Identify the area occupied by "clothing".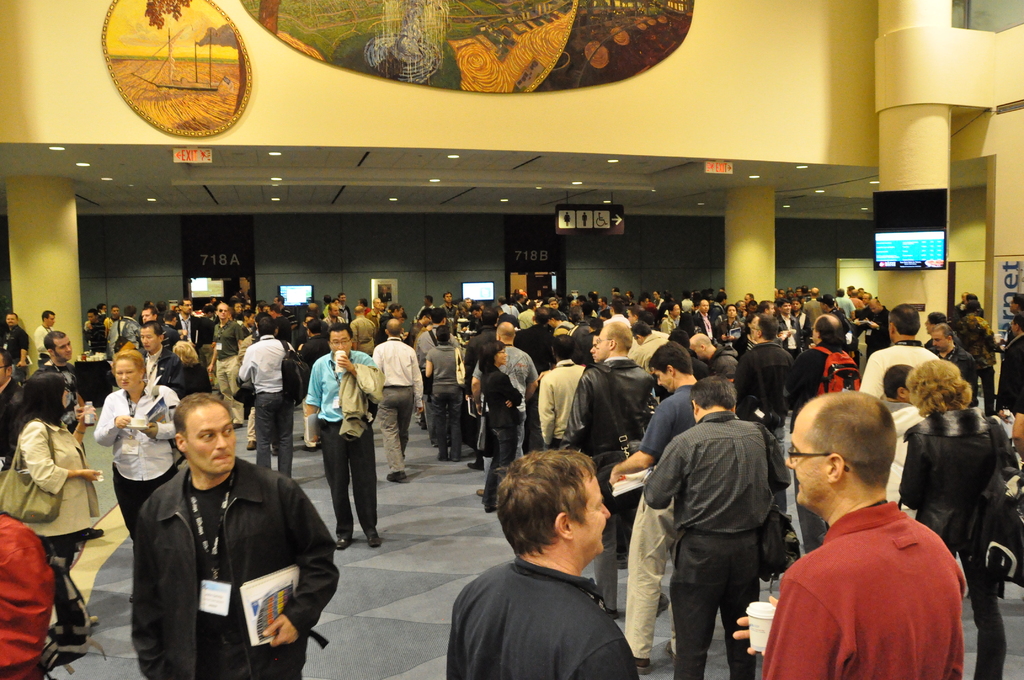
Area: select_region(902, 407, 1018, 679).
